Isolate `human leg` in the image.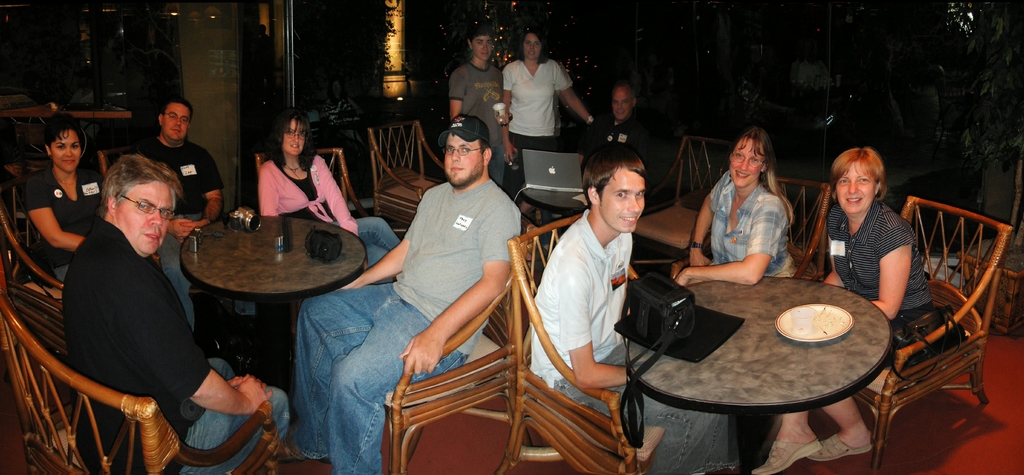
Isolated region: <region>272, 283, 390, 469</region>.
